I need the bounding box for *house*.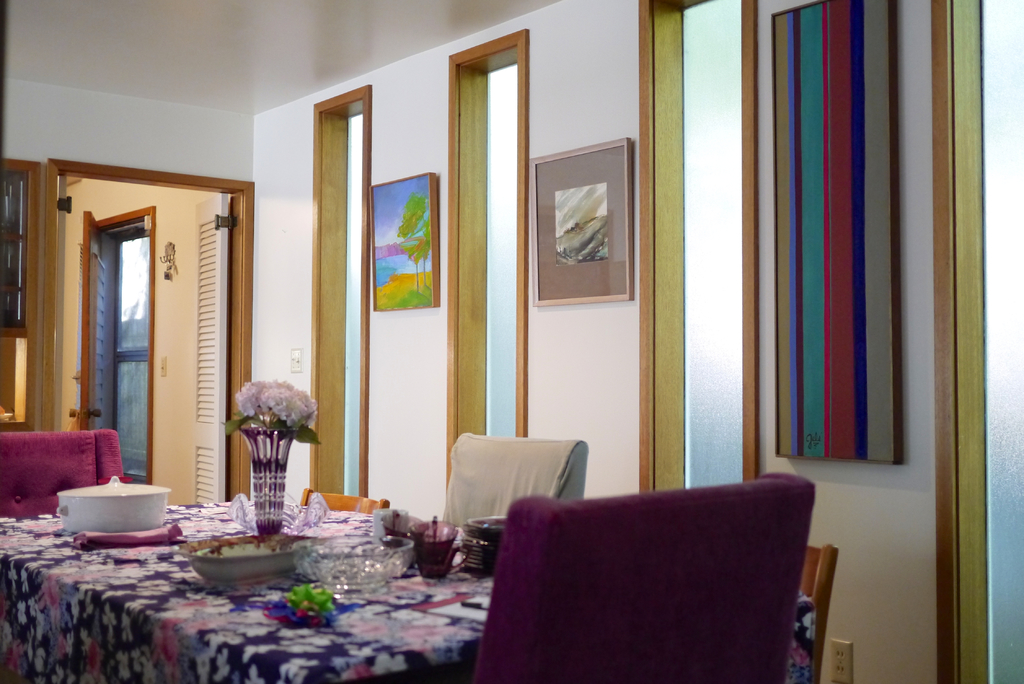
Here it is: box=[0, 0, 1021, 680].
